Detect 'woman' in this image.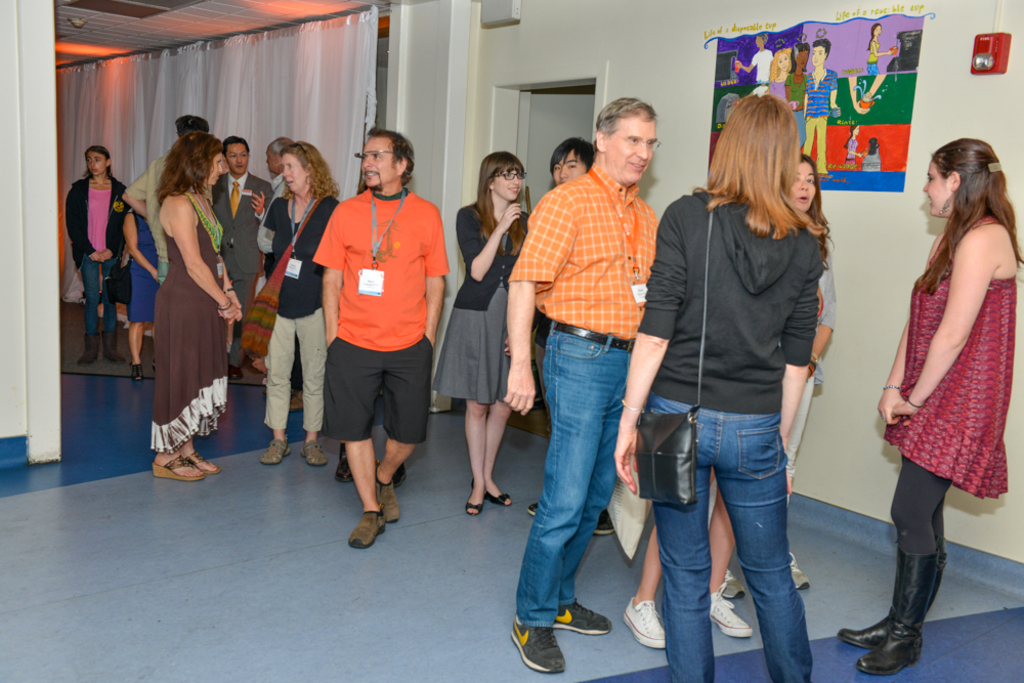
Detection: crop(257, 140, 341, 465).
